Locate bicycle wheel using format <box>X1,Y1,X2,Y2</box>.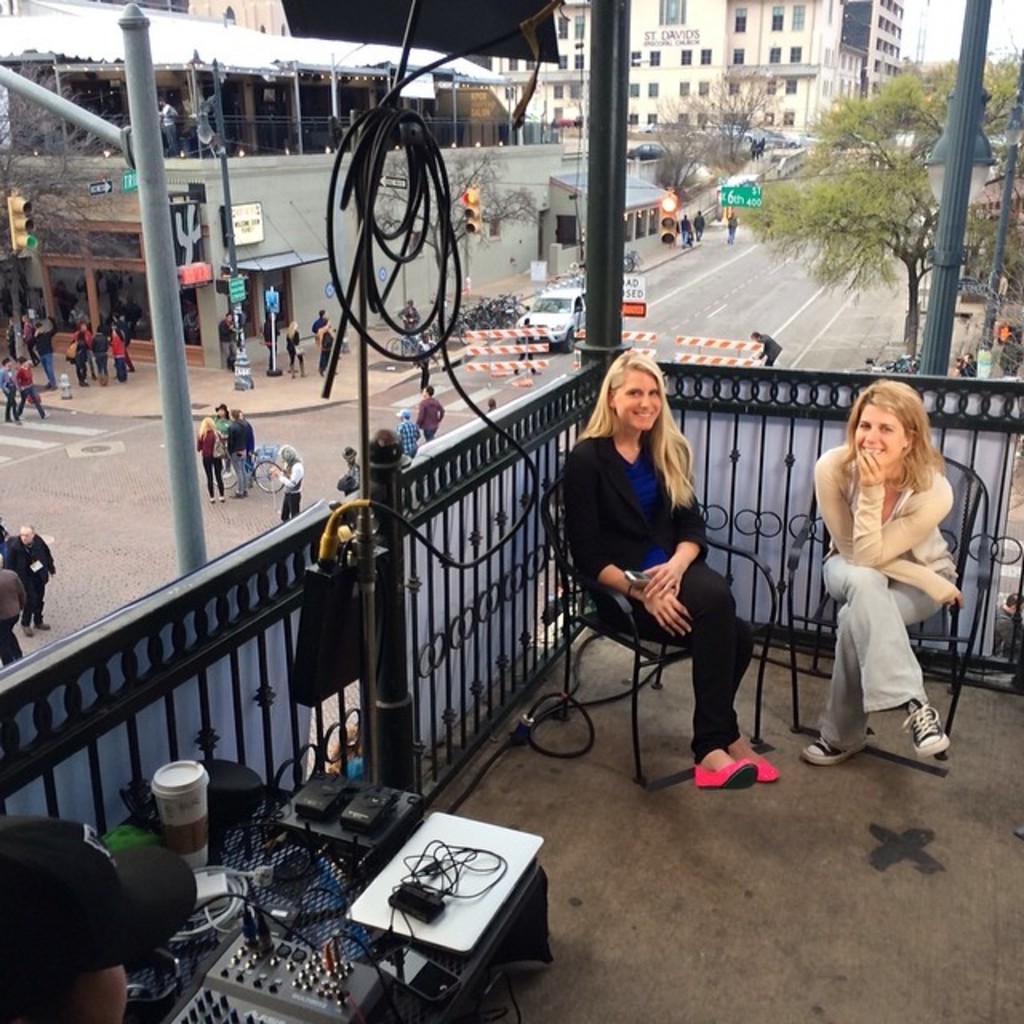
<box>504,306,522,331</box>.
